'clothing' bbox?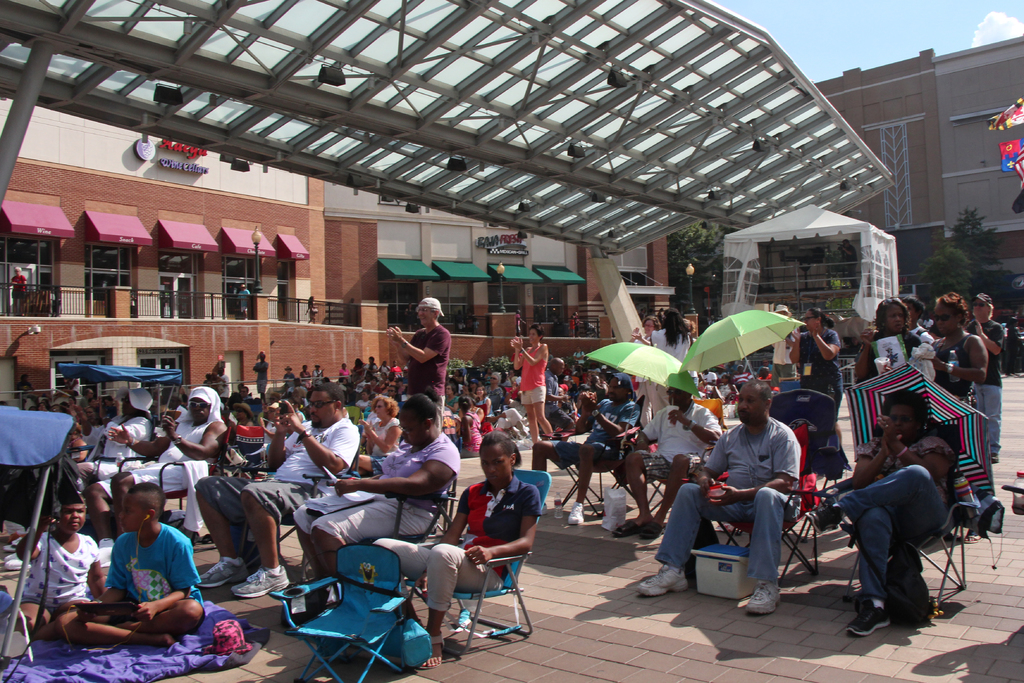
(left=772, top=340, right=796, bottom=377)
